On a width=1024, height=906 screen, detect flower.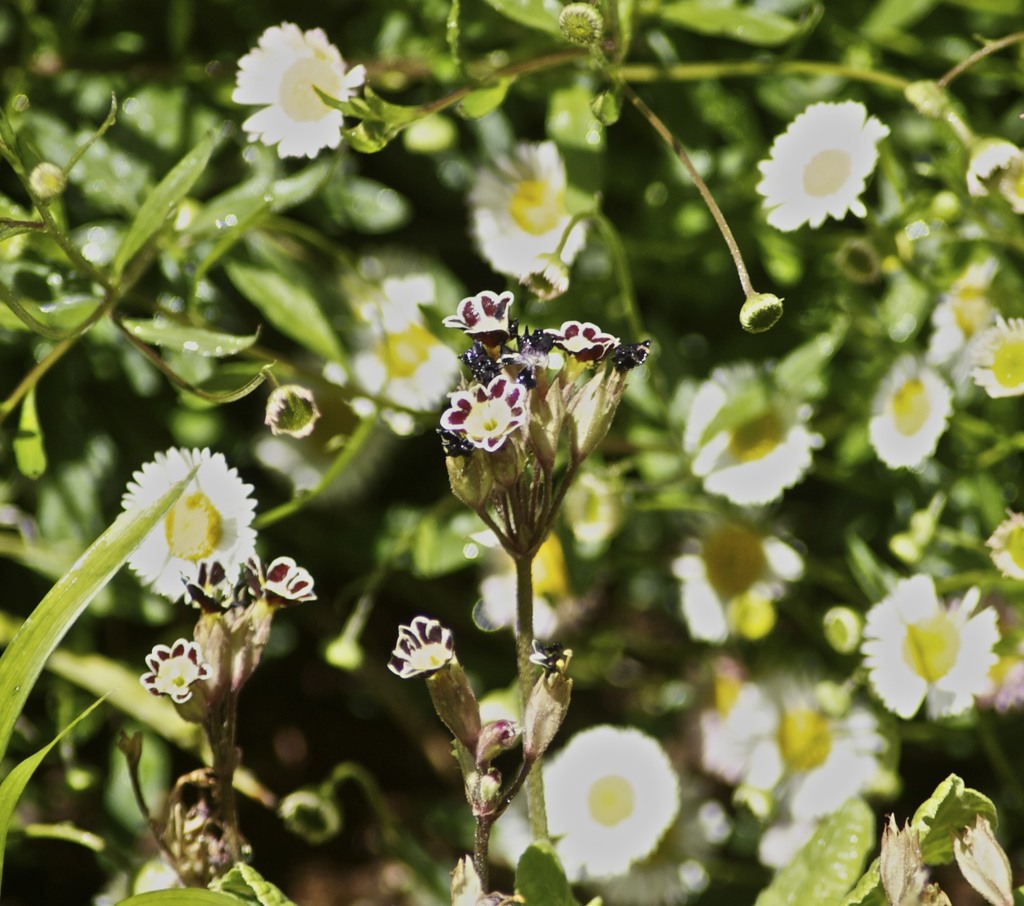
region(854, 572, 1006, 722).
